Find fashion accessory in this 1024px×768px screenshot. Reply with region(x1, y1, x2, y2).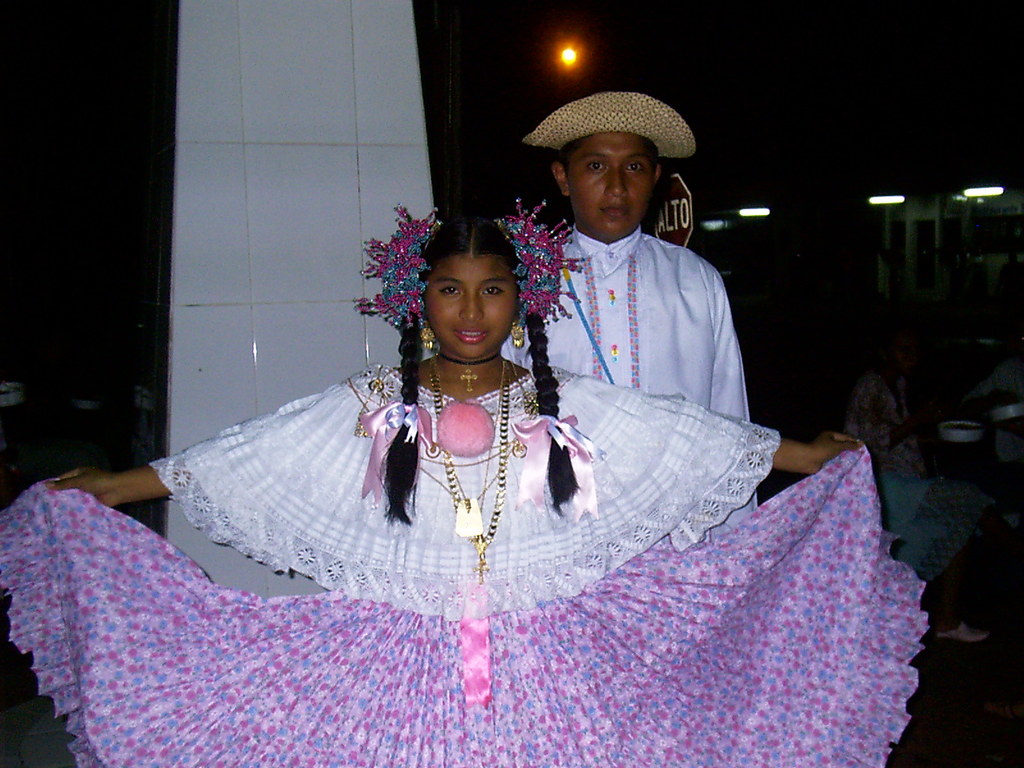
region(505, 317, 527, 343).
